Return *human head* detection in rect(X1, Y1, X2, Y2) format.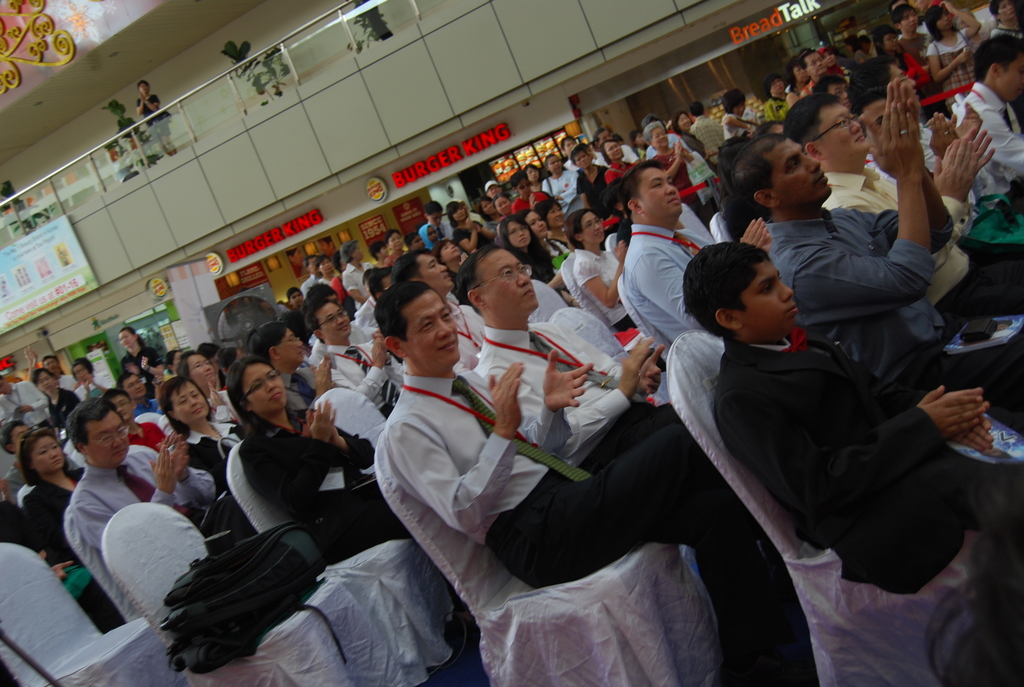
rect(250, 319, 304, 374).
